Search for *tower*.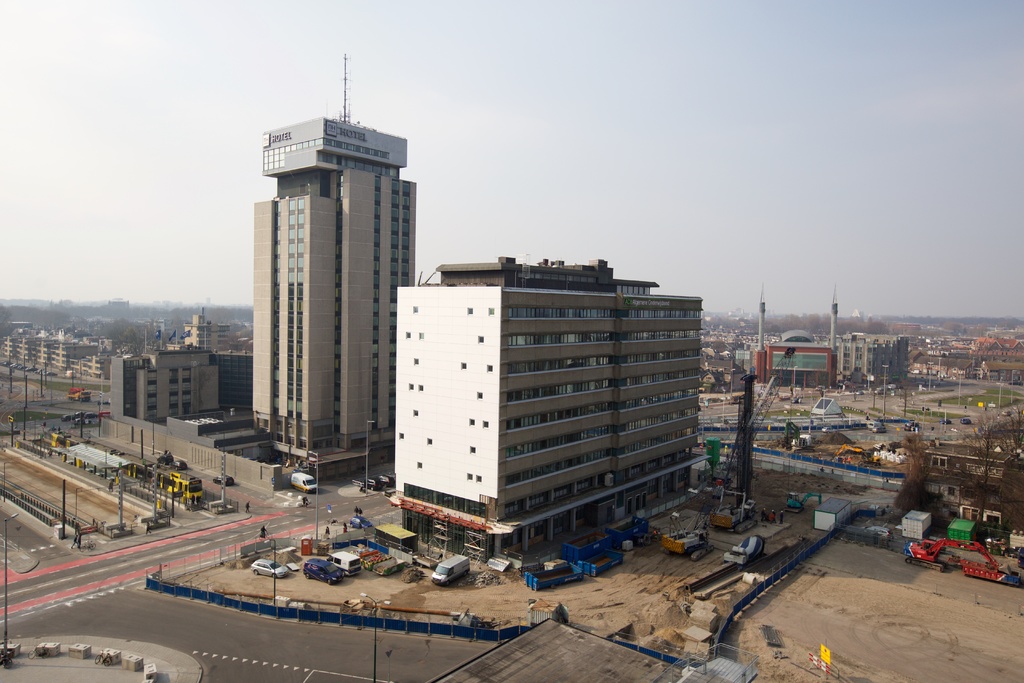
Found at (252,51,419,456).
